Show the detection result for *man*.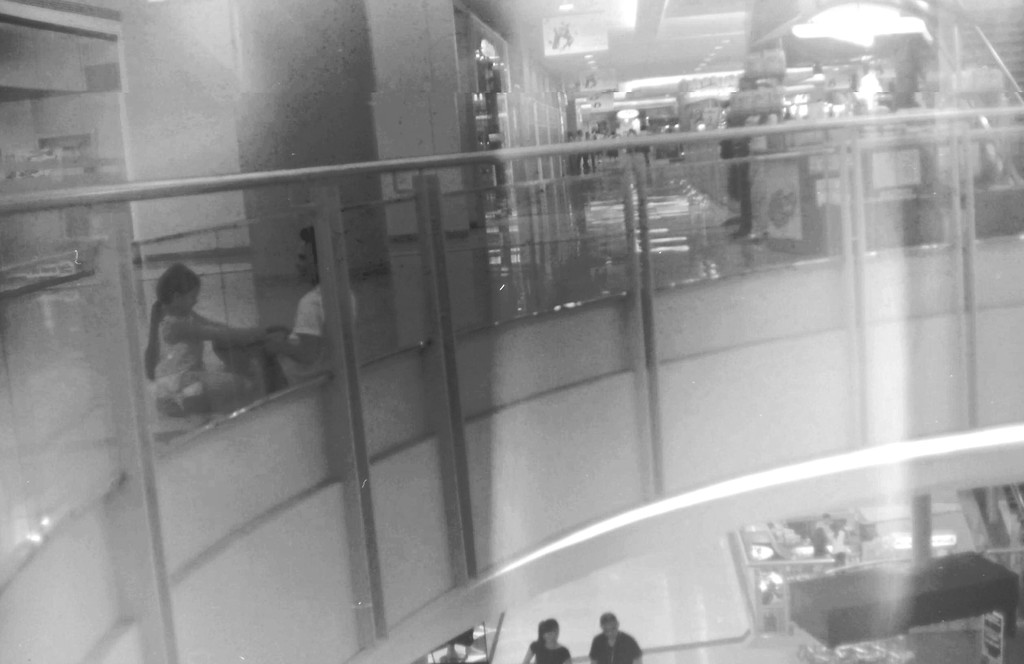
<region>591, 610, 639, 663</region>.
